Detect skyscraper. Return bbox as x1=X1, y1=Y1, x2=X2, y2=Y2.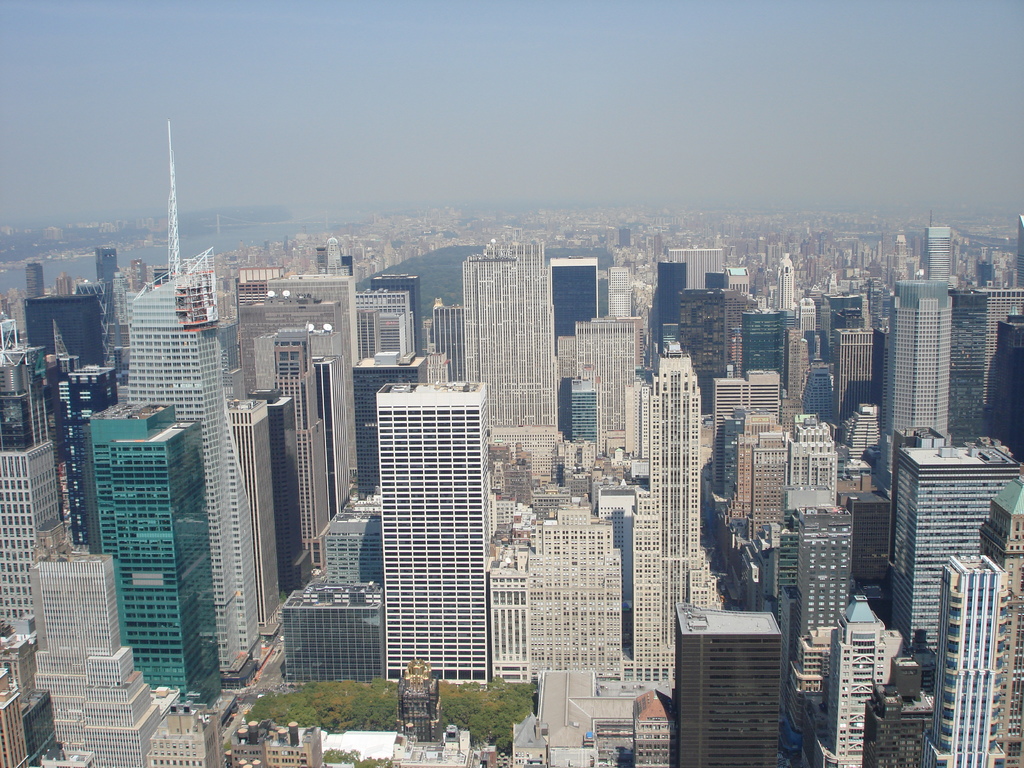
x1=833, y1=326, x2=883, y2=415.
